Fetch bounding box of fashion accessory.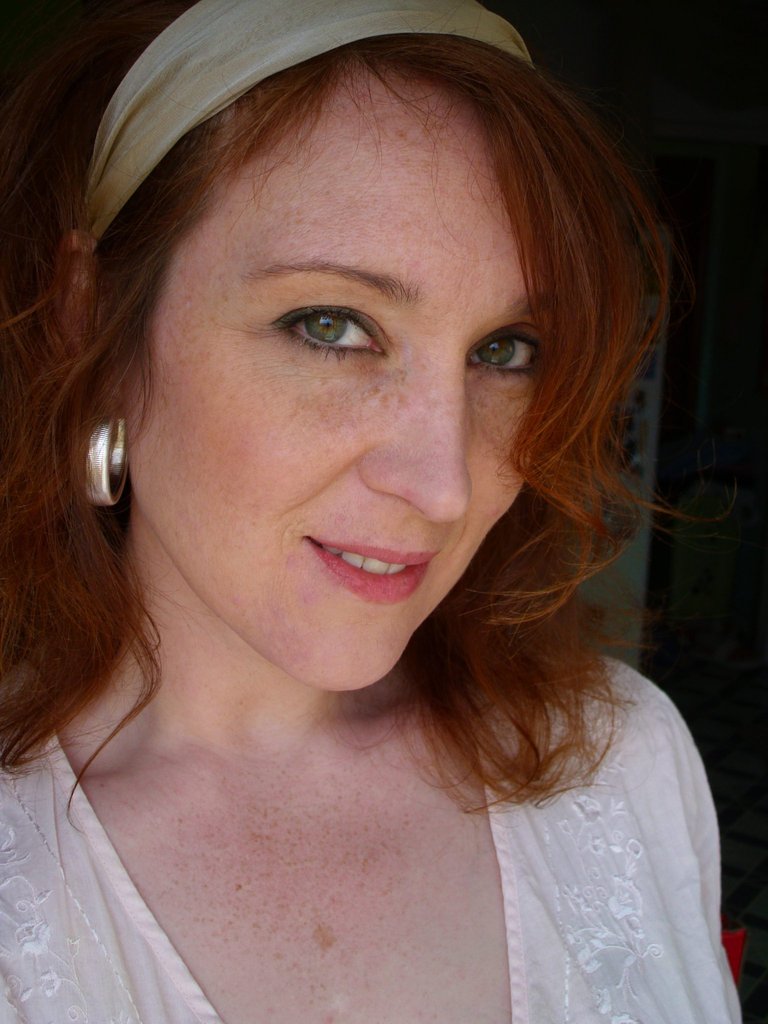
Bbox: {"x1": 83, "y1": 415, "x2": 130, "y2": 511}.
